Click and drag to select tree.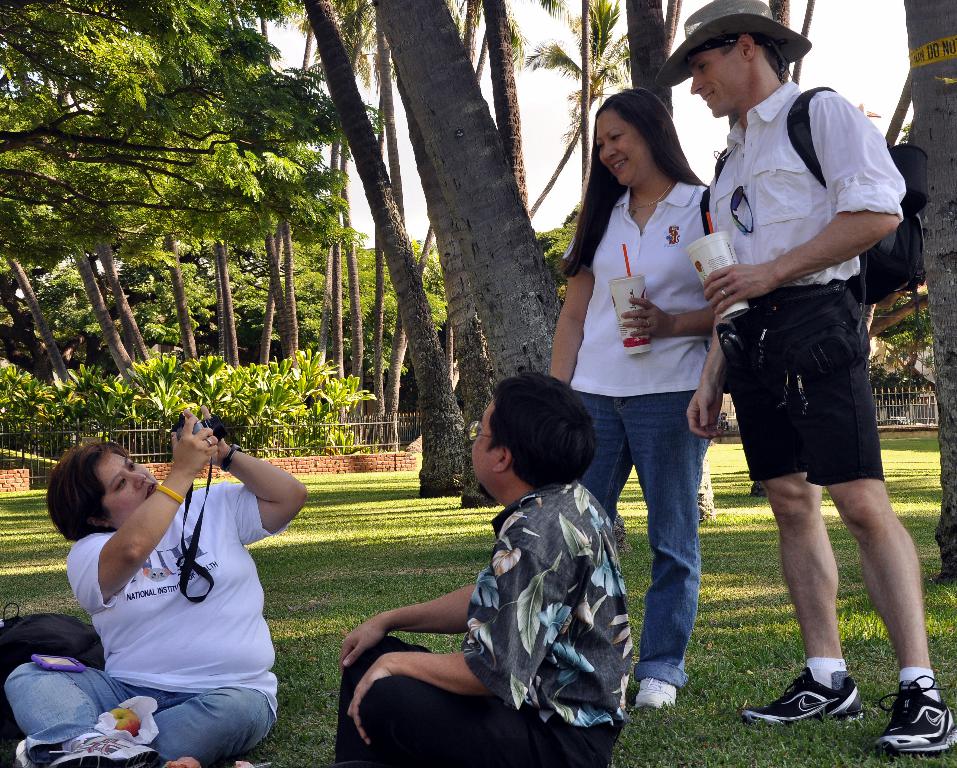
Selection: [864,56,913,163].
